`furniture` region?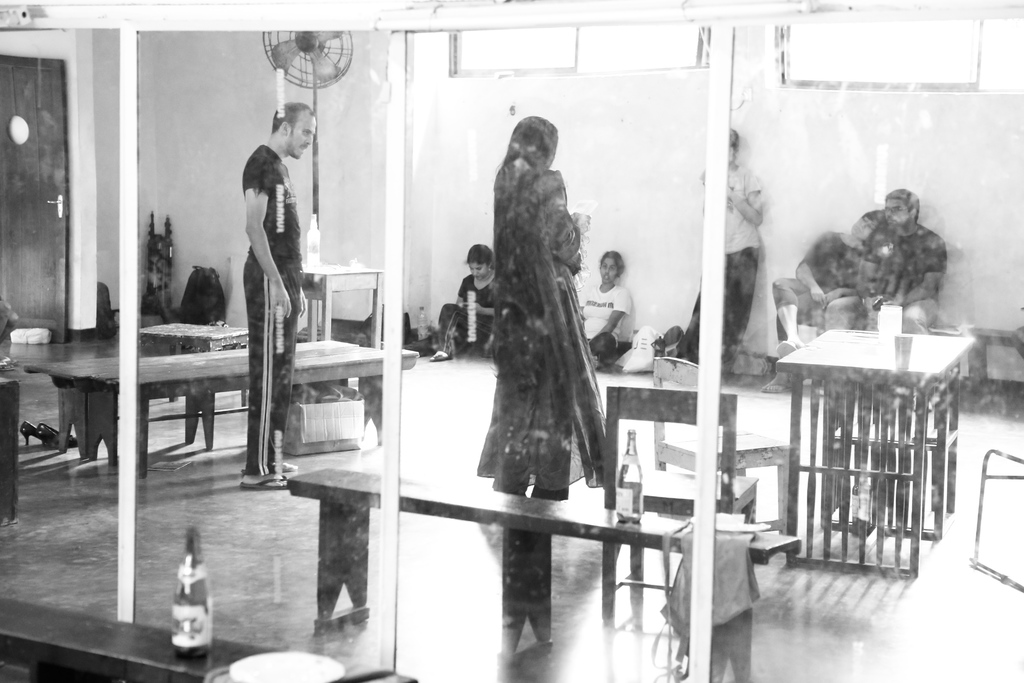
(left=780, top=330, right=977, bottom=578)
